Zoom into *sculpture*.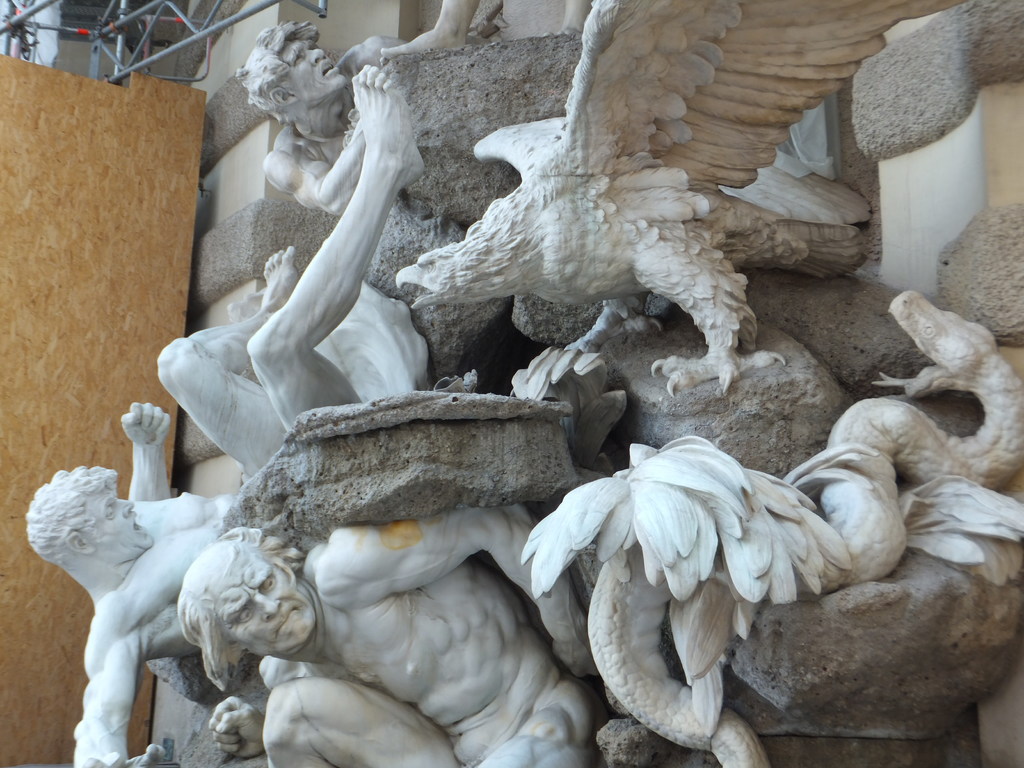
Zoom target: [x1=254, y1=0, x2=556, y2=220].
